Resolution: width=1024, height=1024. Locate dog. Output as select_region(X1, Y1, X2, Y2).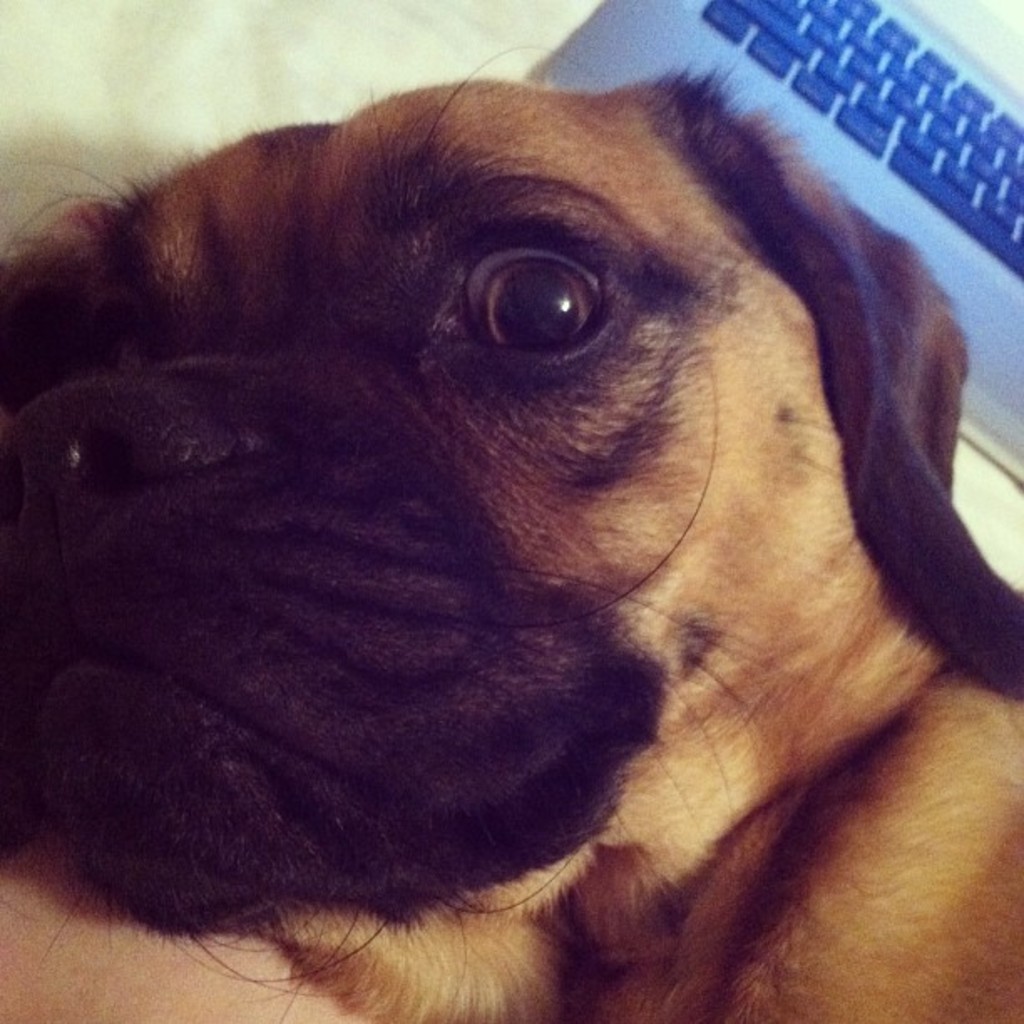
select_region(0, 42, 1022, 1022).
